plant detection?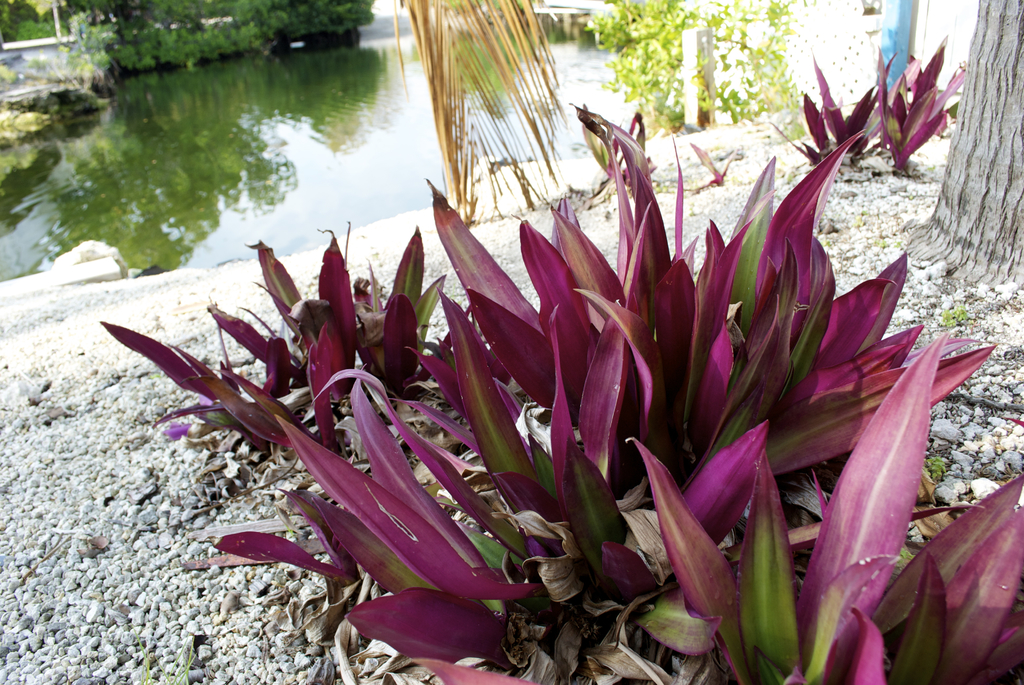
<bbox>62, 52, 1023, 684</bbox>
